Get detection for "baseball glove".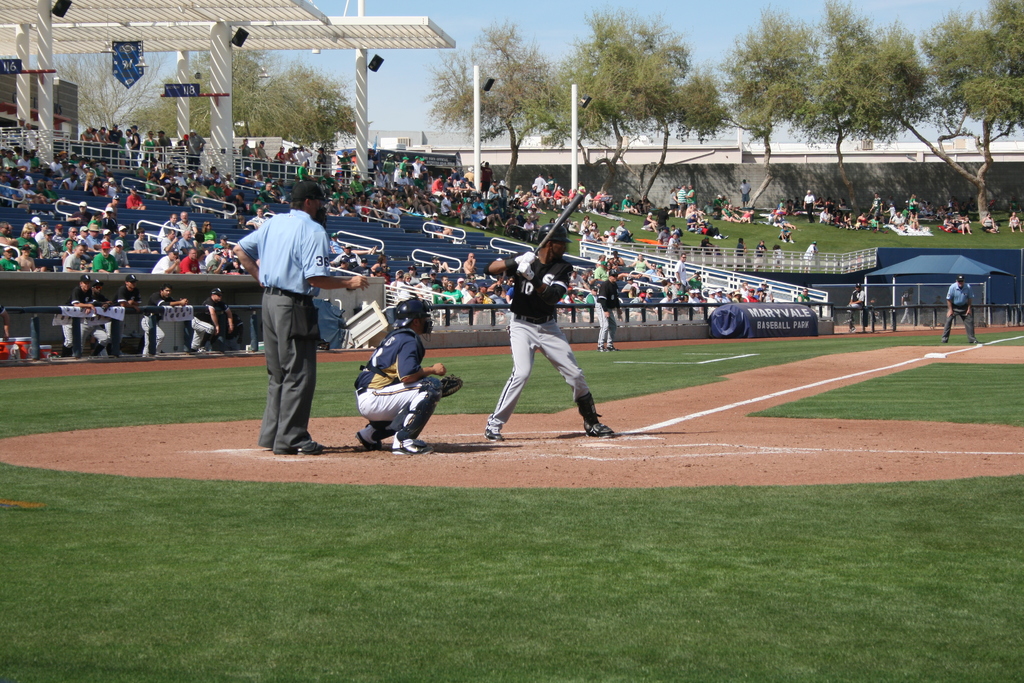
Detection: {"left": 441, "top": 374, "right": 465, "bottom": 399}.
